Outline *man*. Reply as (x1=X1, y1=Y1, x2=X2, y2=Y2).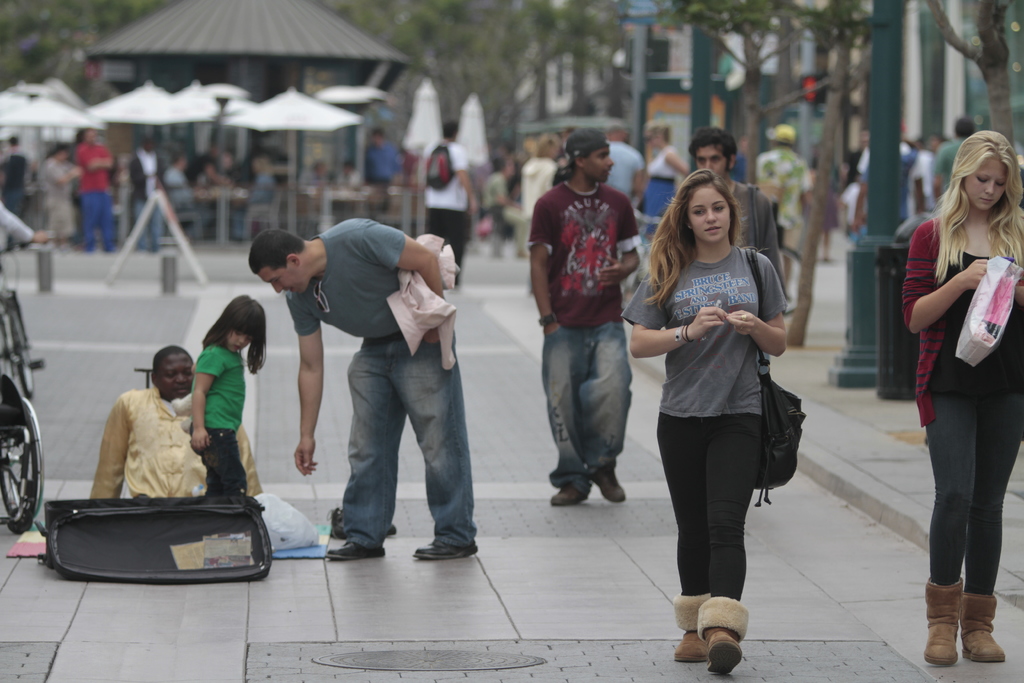
(x1=272, y1=208, x2=482, y2=566).
